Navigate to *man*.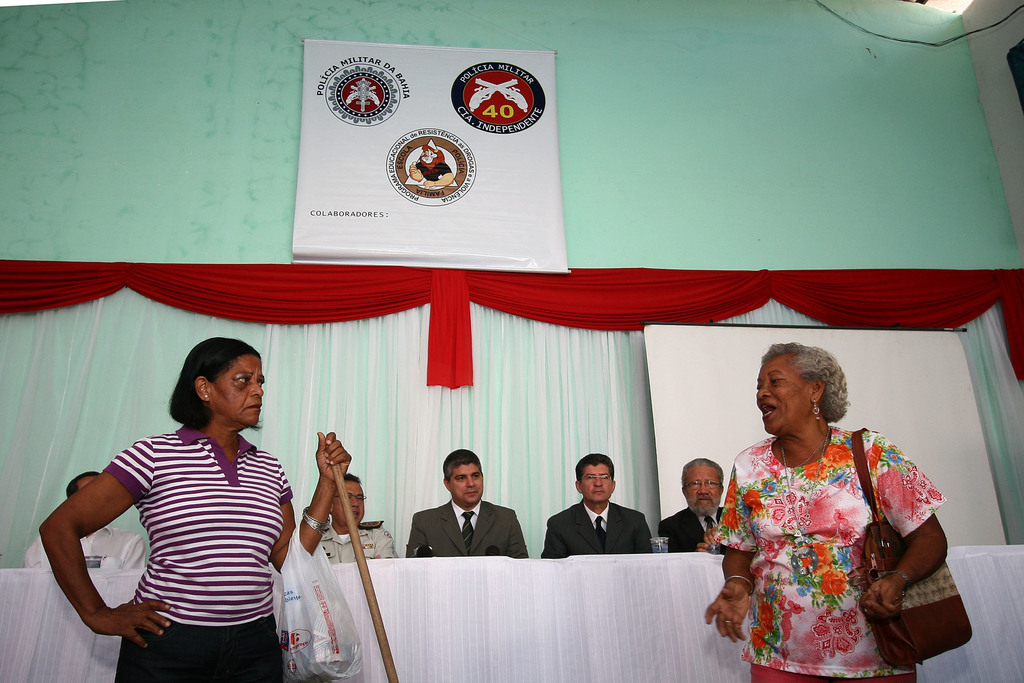
Navigation target: box(315, 472, 400, 557).
